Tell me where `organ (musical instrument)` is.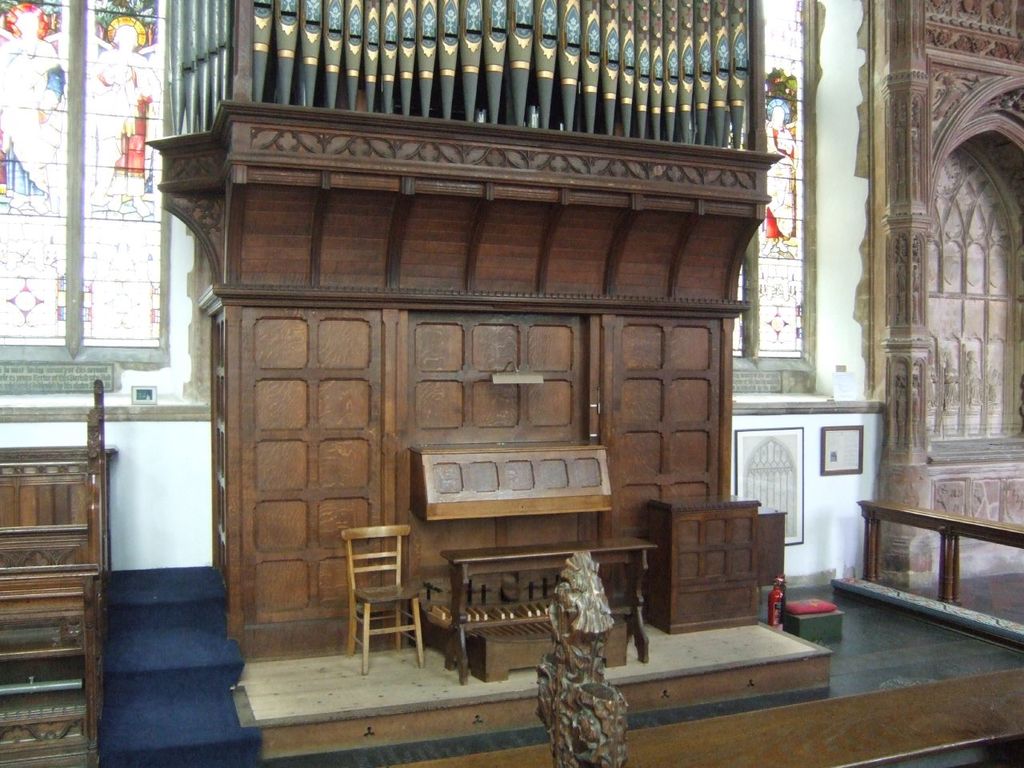
`organ (musical instrument)` is at bbox=[146, 0, 782, 693].
